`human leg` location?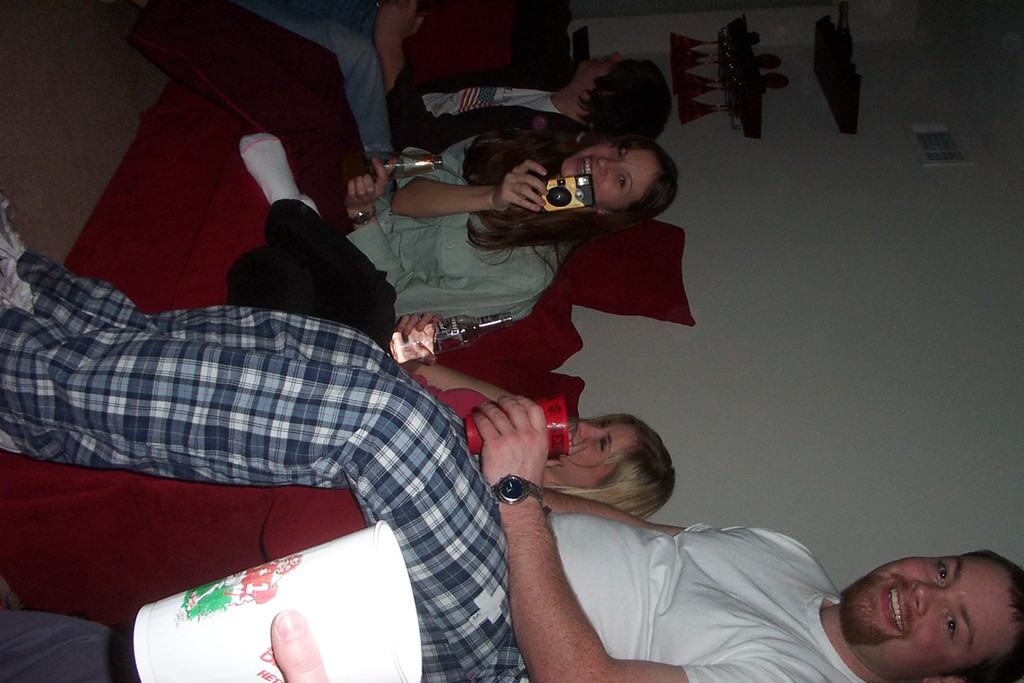
pyautogui.locateOnScreen(0, 199, 370, 372)
